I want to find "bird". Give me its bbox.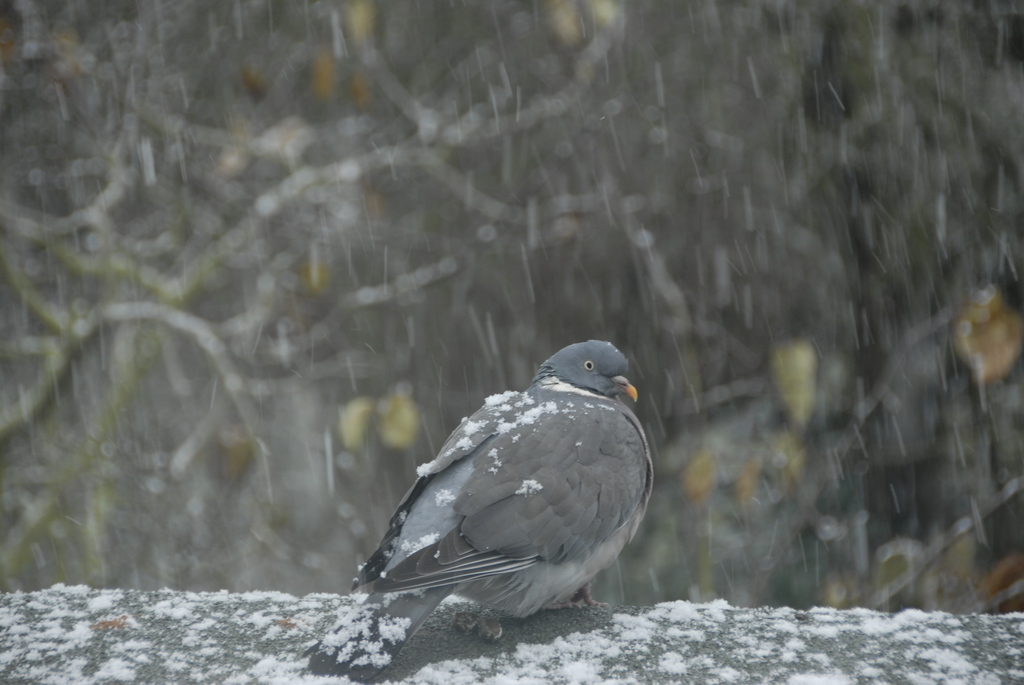
358/342/632/622.
